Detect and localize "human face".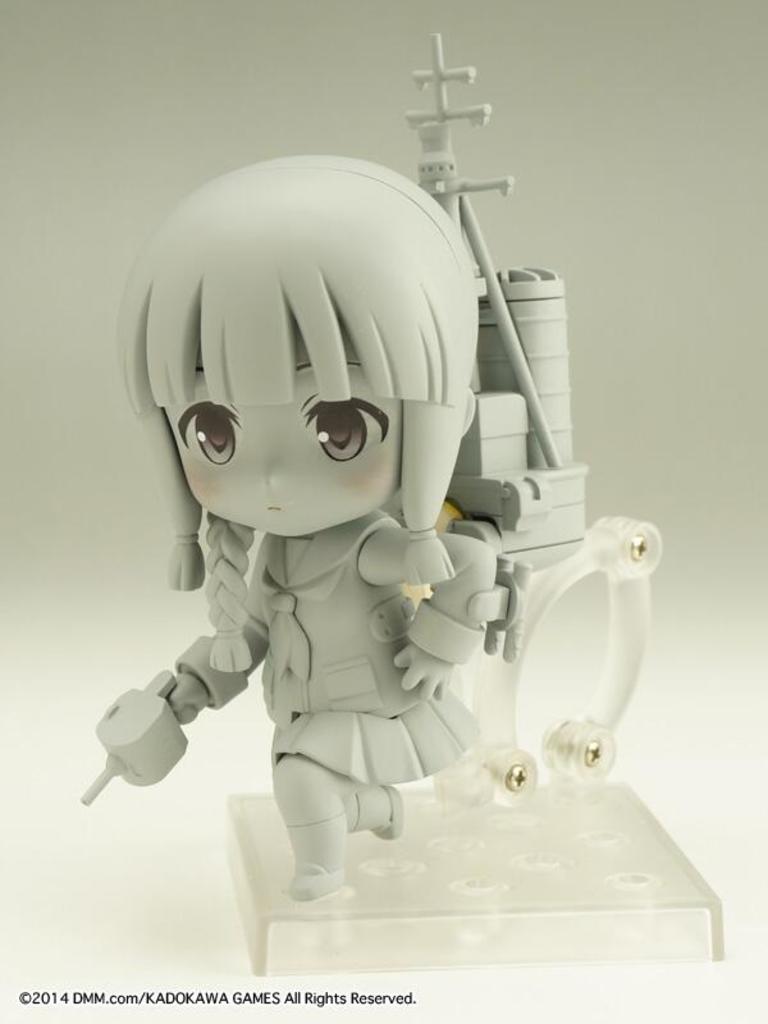
Localized at 164 320 403 540.
